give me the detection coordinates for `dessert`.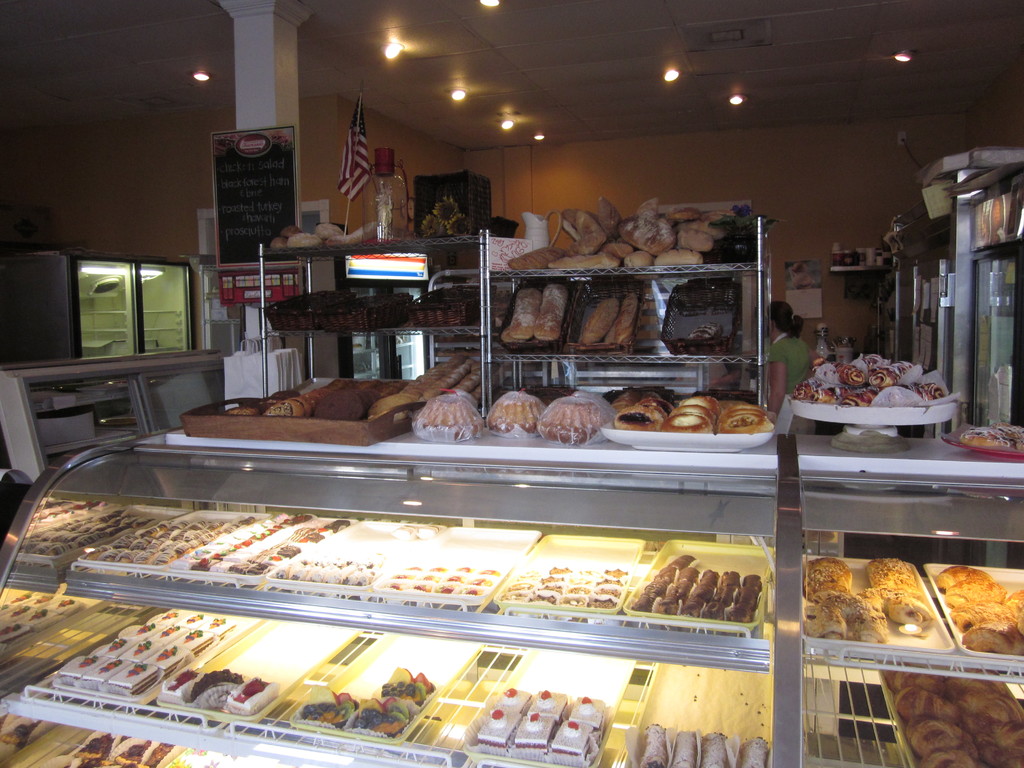
box=[52, 606, 243, 696].
